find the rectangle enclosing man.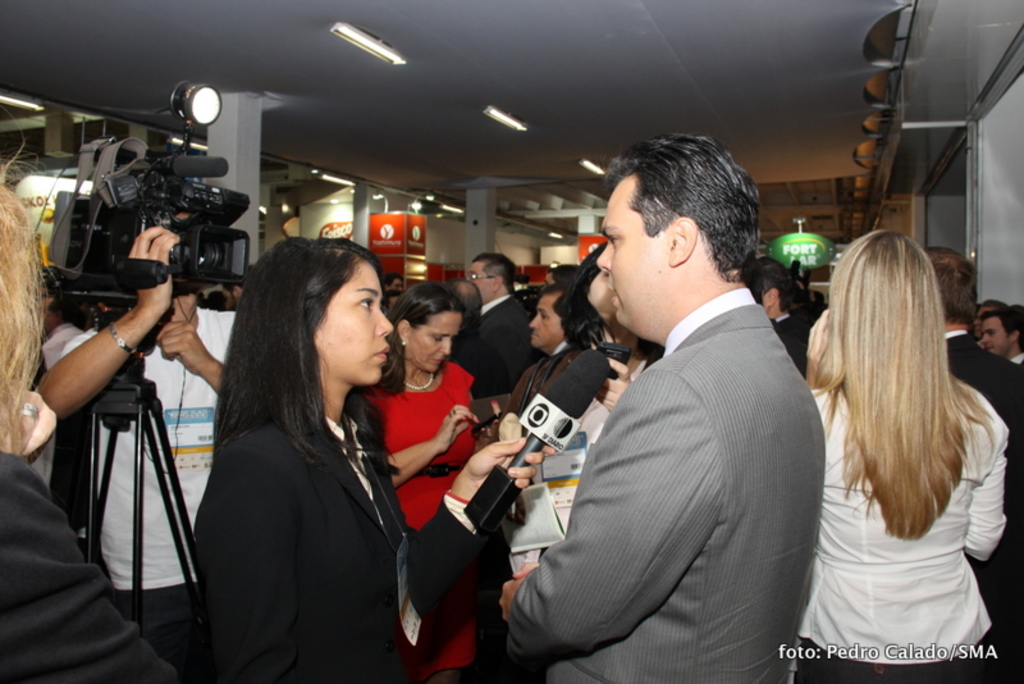
select_region(448, 279, 488, 375).
